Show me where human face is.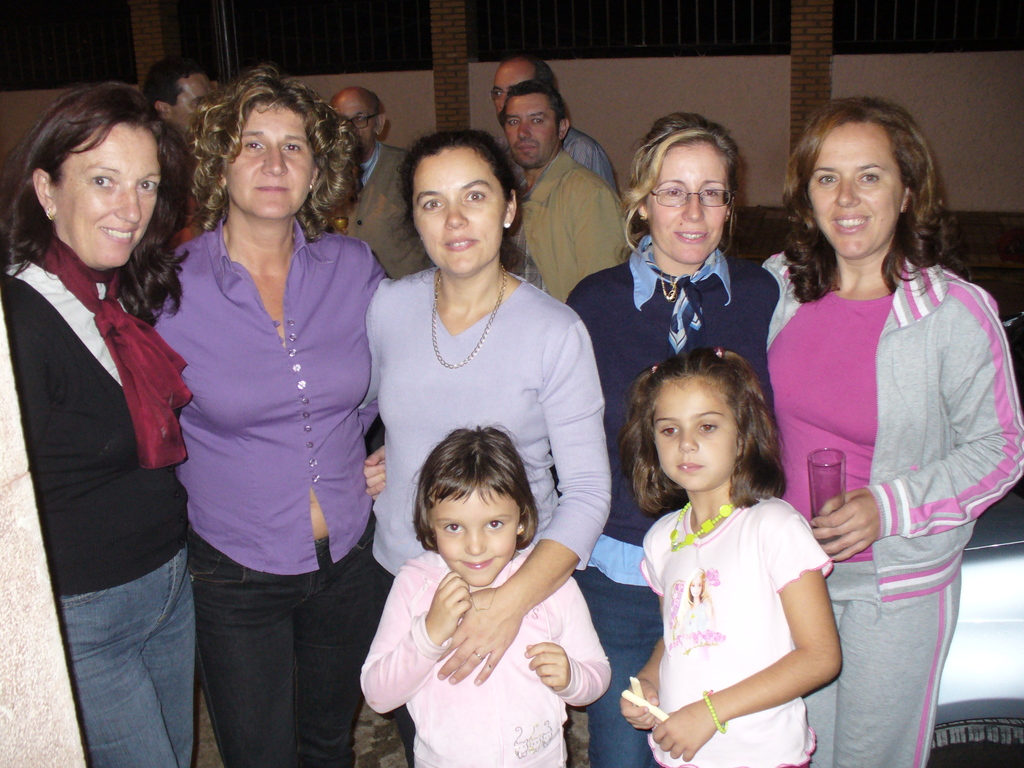
human face is at [173, 73, 208, 137].
